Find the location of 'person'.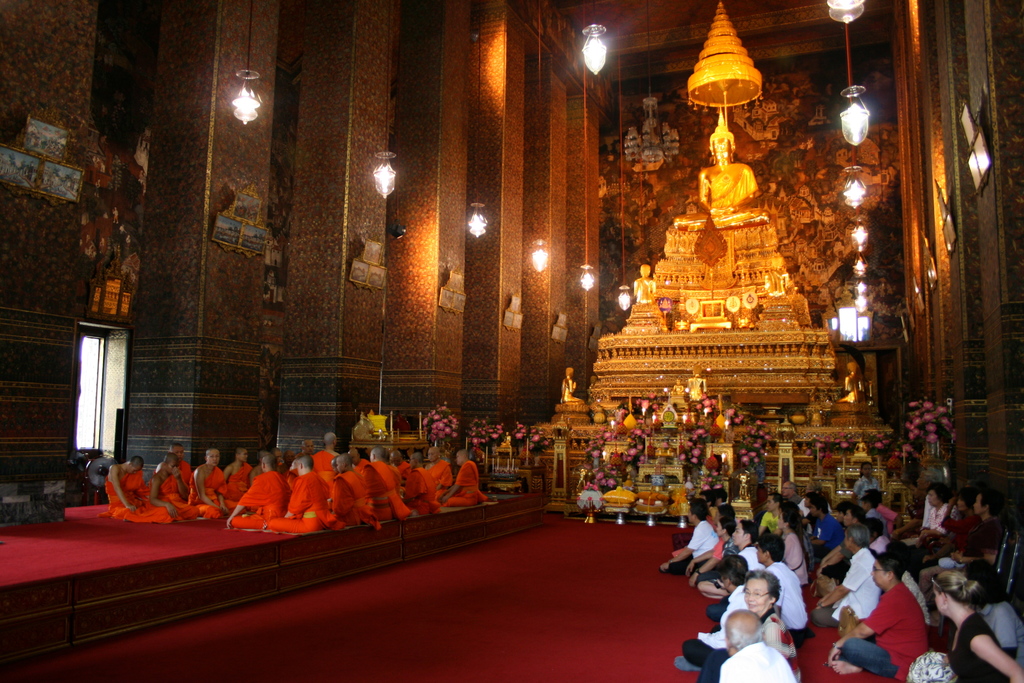
Location: locate(710, 605, 803, 682).
